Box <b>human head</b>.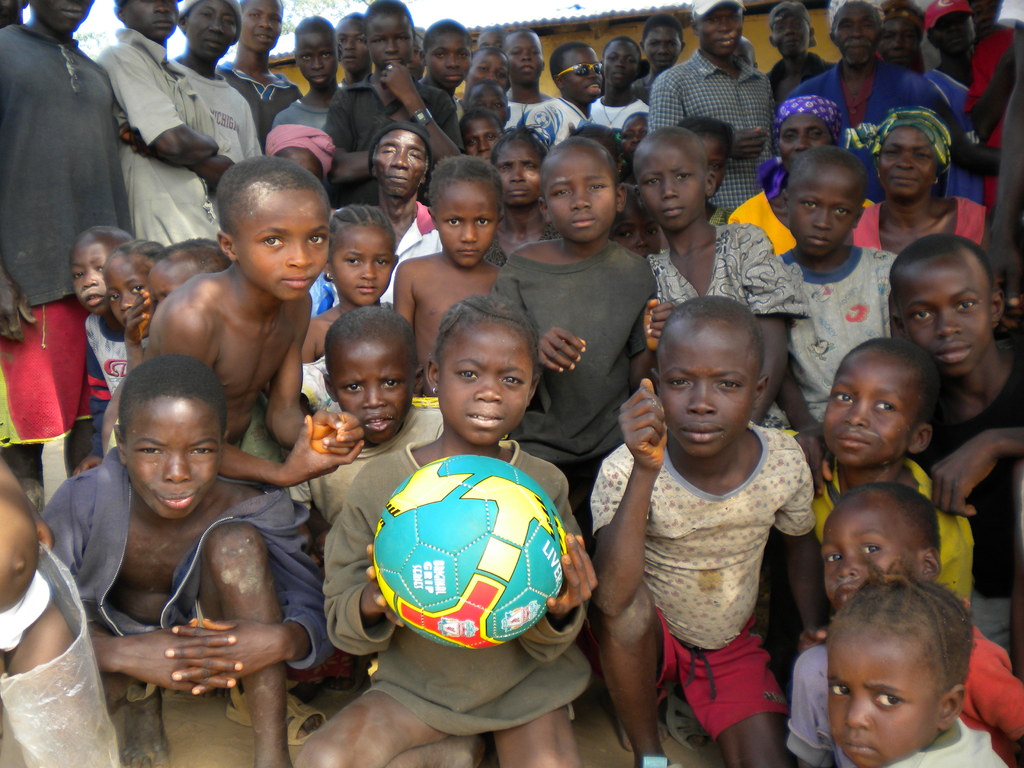
l=874, t=0, r=930, b=62.
